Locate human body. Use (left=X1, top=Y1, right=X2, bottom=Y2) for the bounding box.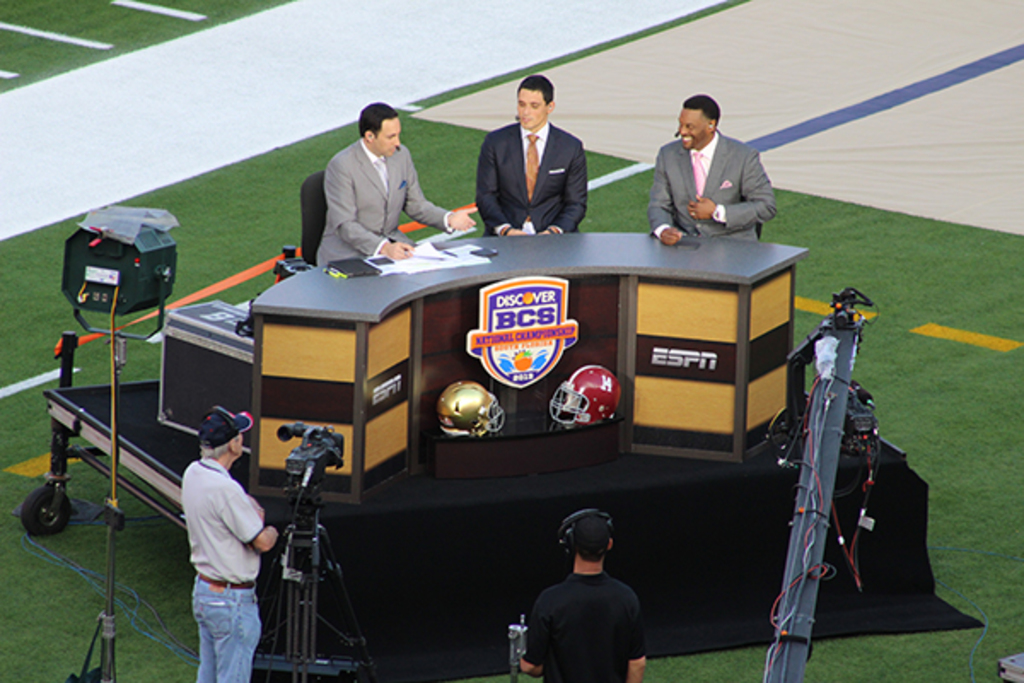
(left=645, top=131, right=777, bottom=239).
